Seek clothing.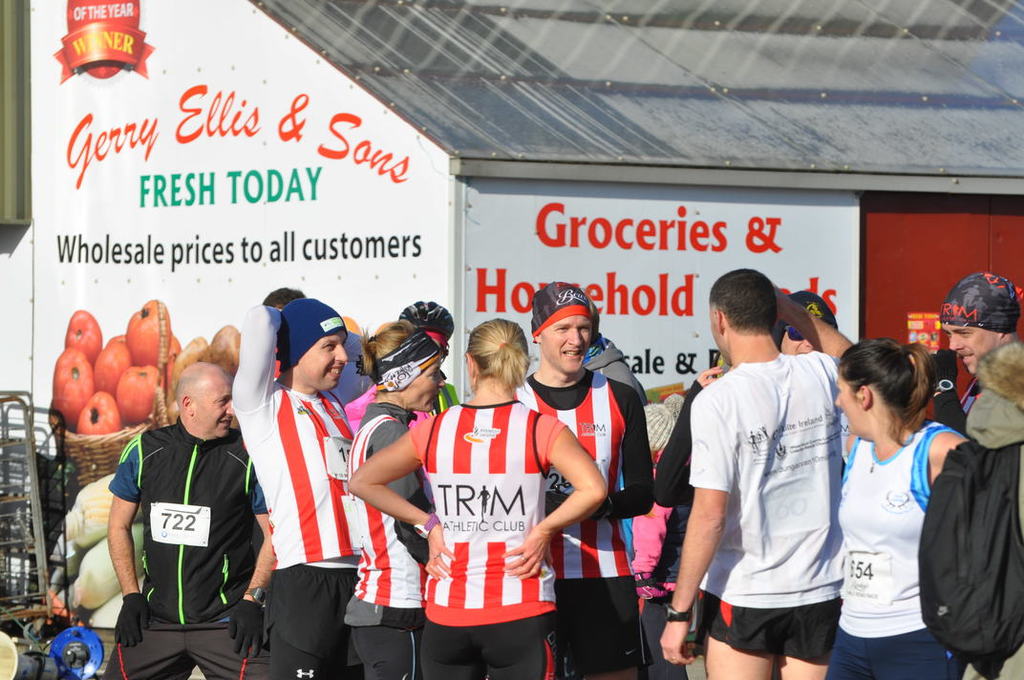
(99,417,263,679).
